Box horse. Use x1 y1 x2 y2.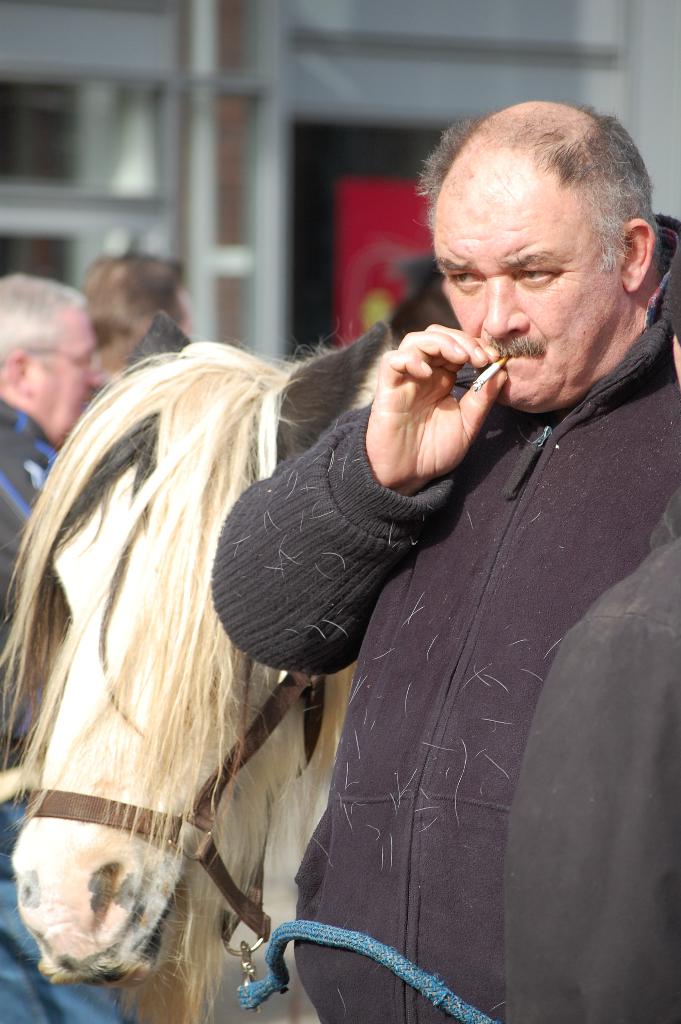
0 321 399 1023.
